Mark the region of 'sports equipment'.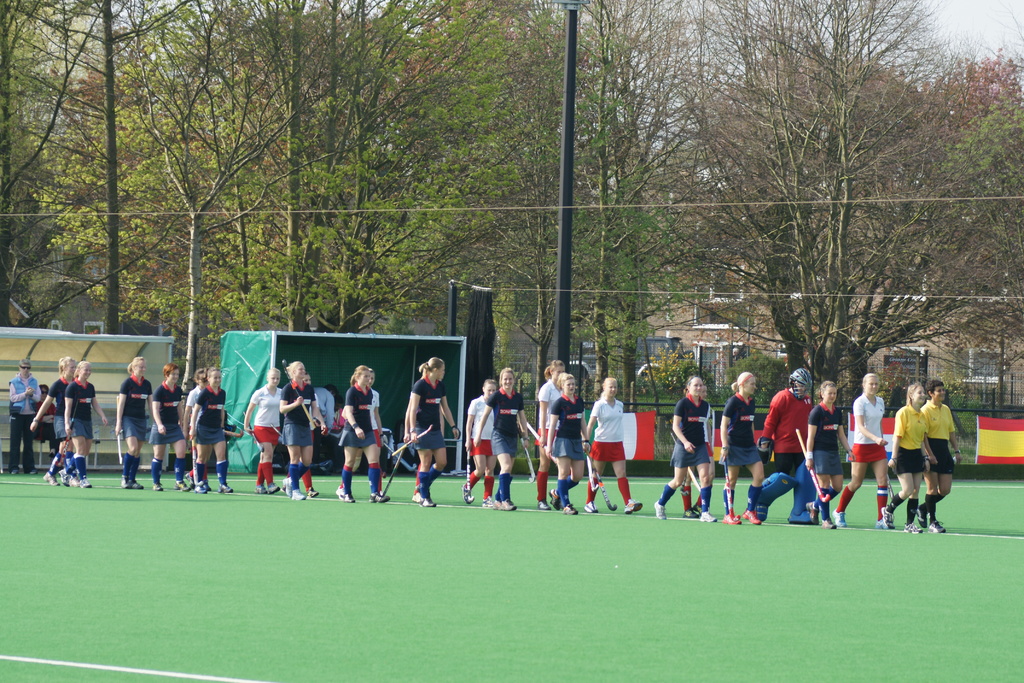
Region: (x1=785, y1=457, x2=819, y2=524).
